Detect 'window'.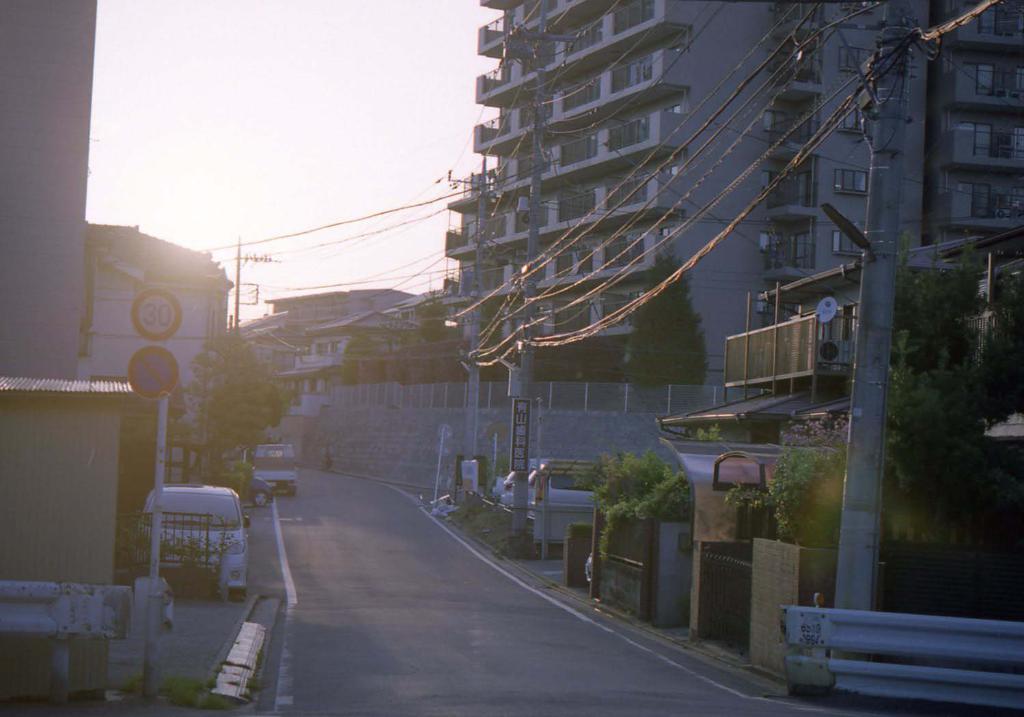
Detected at 829, 231, 862, 255.
